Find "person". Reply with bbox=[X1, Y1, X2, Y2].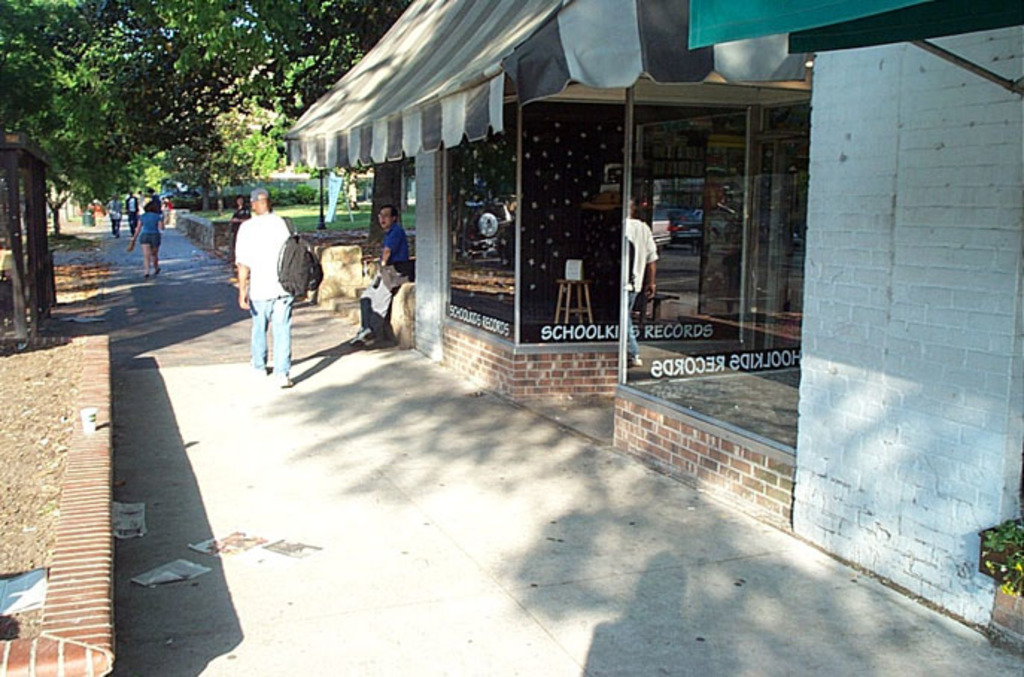
bbox=[234, 182, 301, 389].
